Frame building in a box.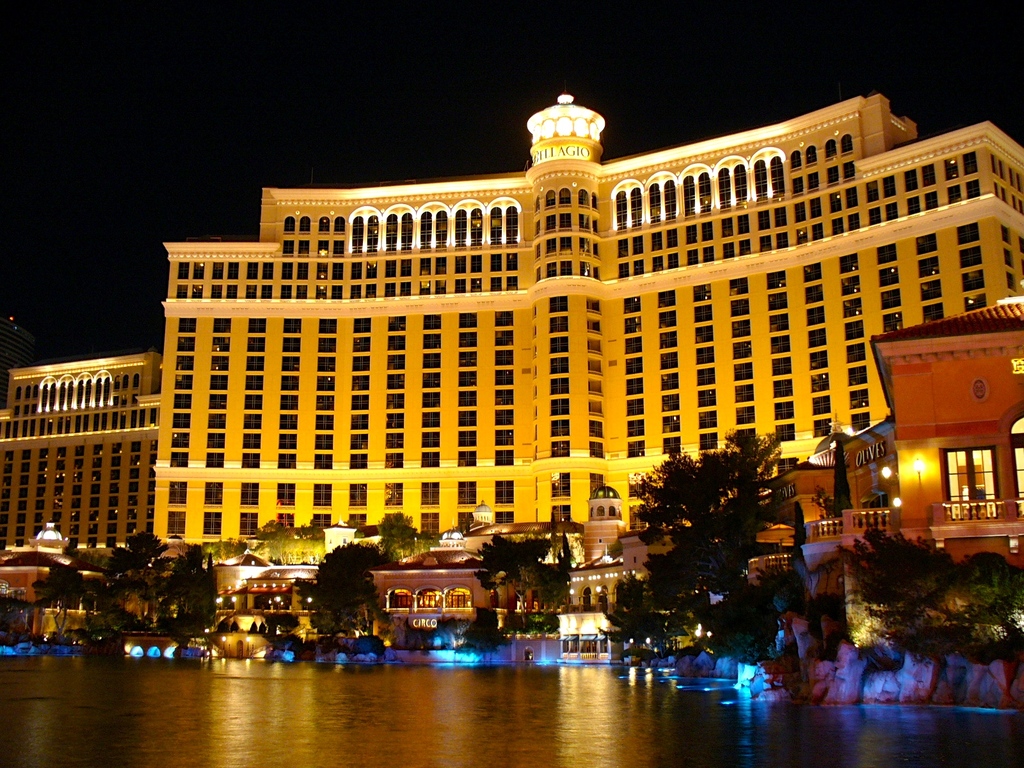
Rect(147, 93, 1023, 539).
